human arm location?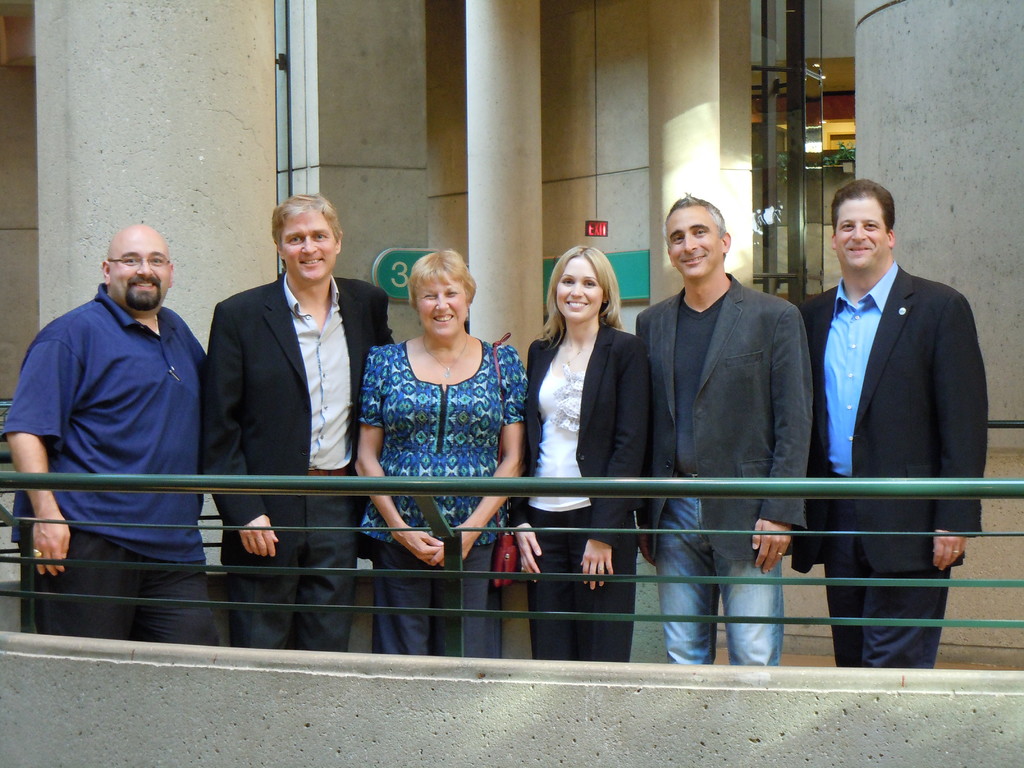
(left=429, top=356, right=535, bottom=567)
